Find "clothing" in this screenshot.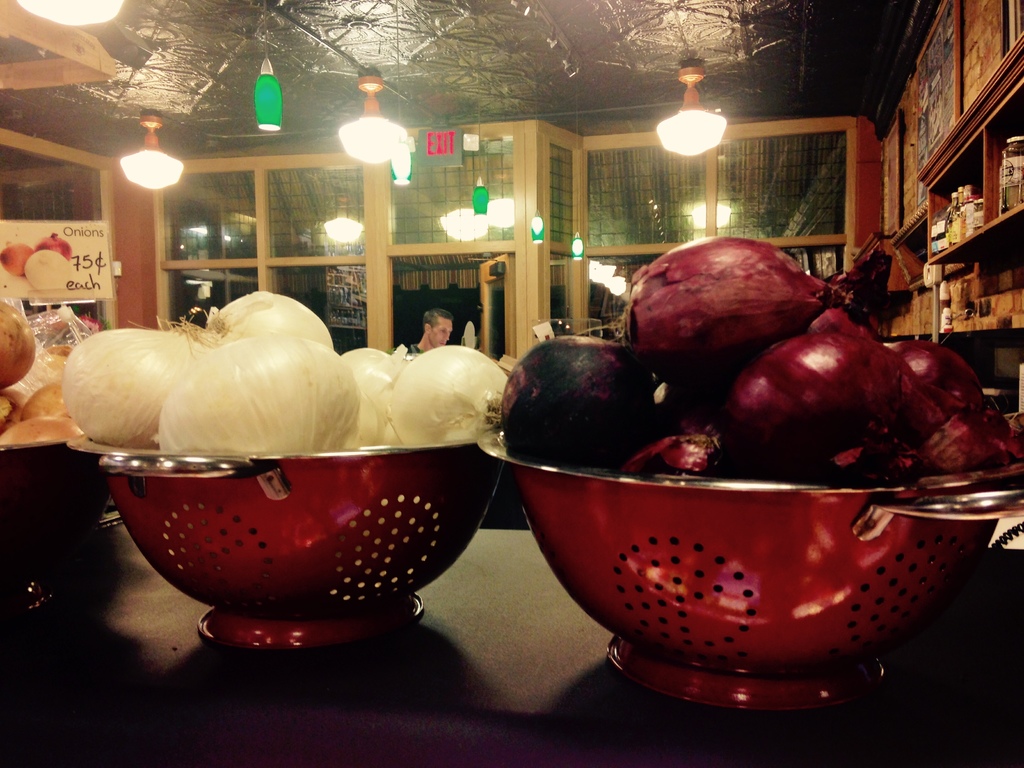
The bounding box for "clothing" is <box>390,342,422,355</box>.
